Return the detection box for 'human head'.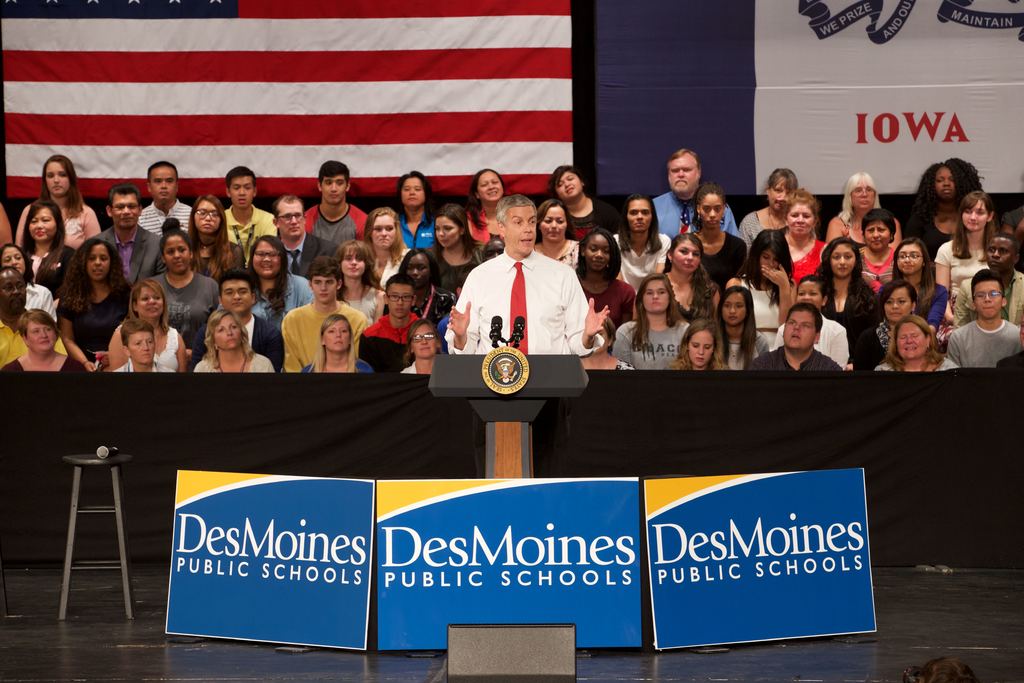
locate(536, 198, 577, 241).
